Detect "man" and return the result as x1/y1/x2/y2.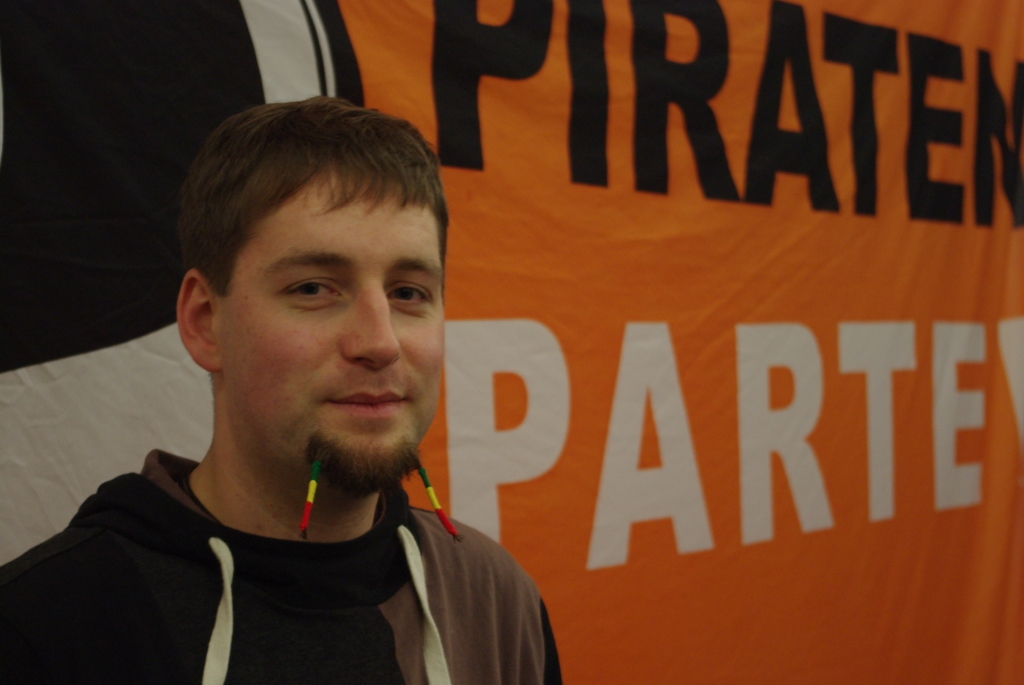
23/108/581/679.
